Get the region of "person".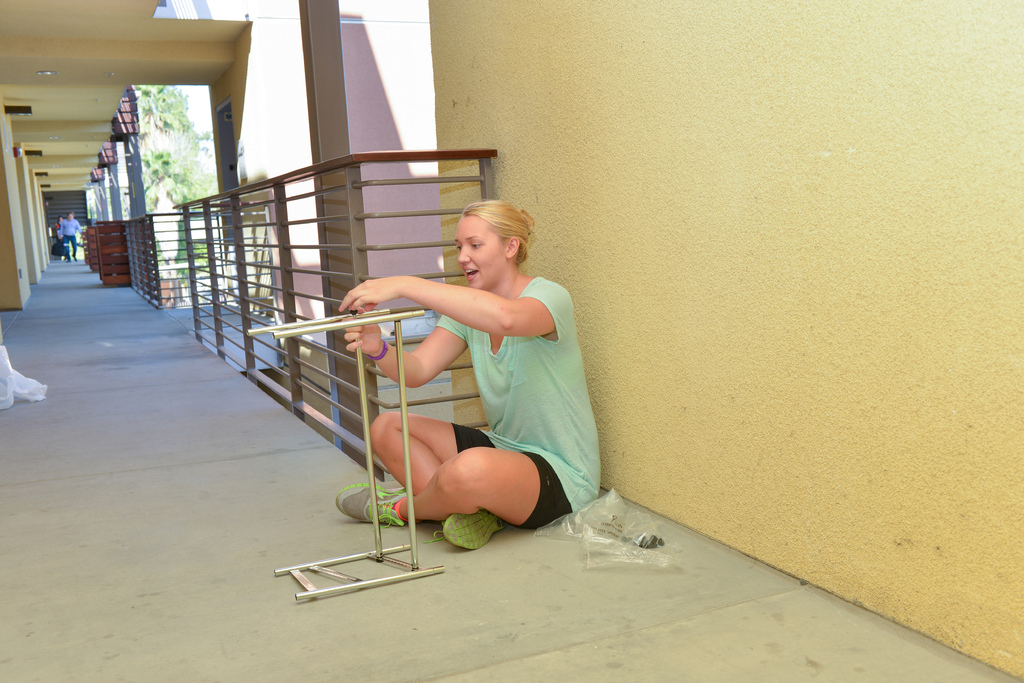
54, 215, 76, 254.
